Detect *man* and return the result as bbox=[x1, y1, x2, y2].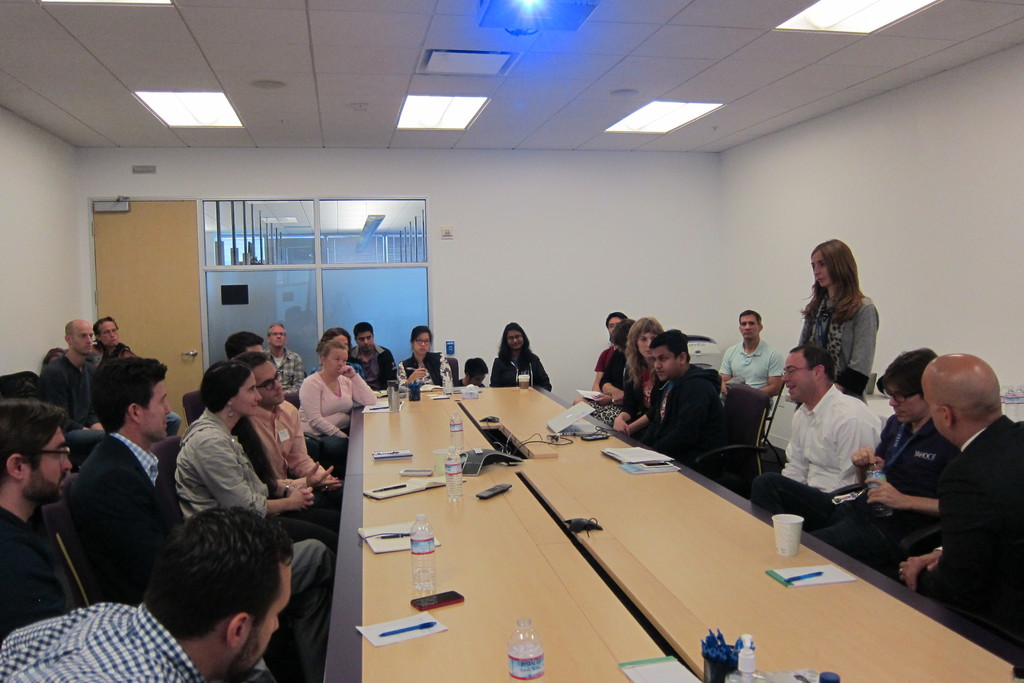
bbox=[60, 357, 340, 682].
